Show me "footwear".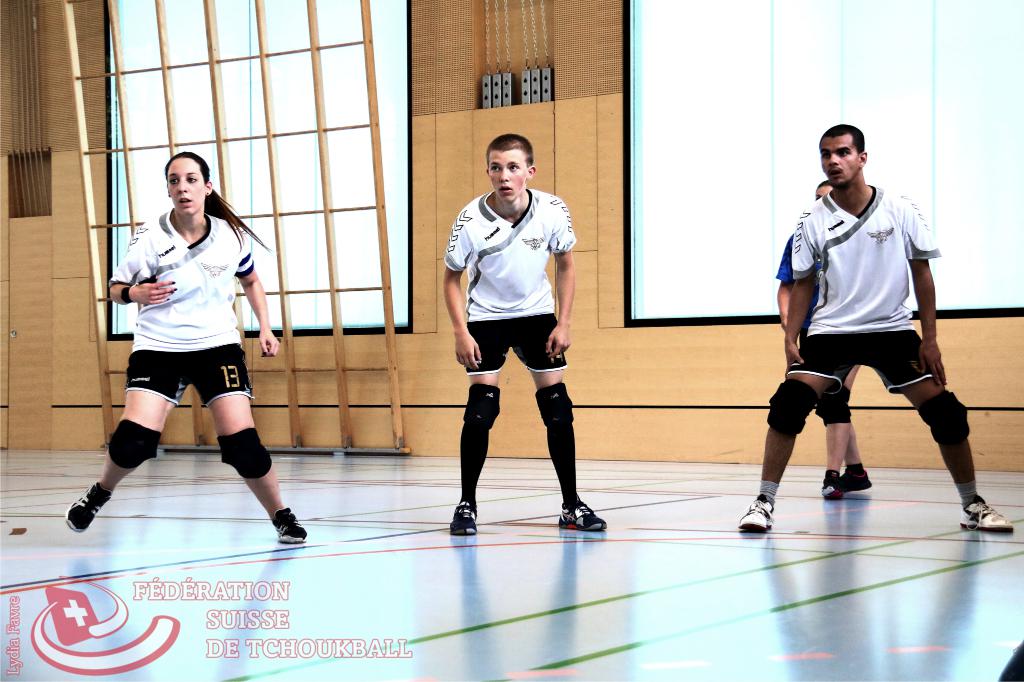
"footwear" is here: 554, 498, 605, 530.
